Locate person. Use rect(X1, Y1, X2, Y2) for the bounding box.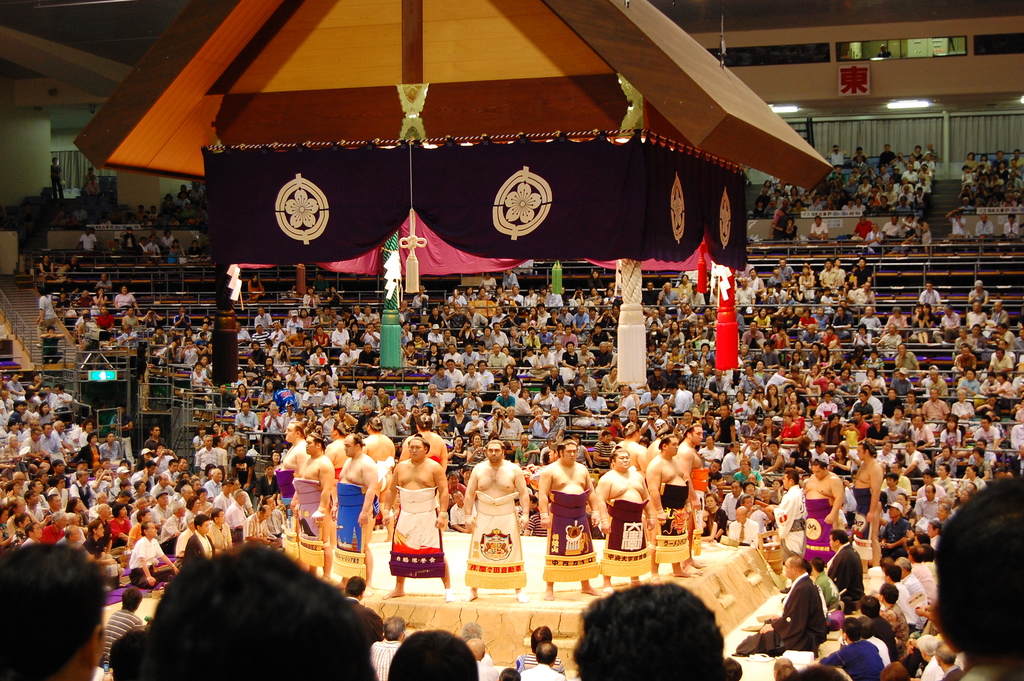
rect(648, 434, 694, 585).
